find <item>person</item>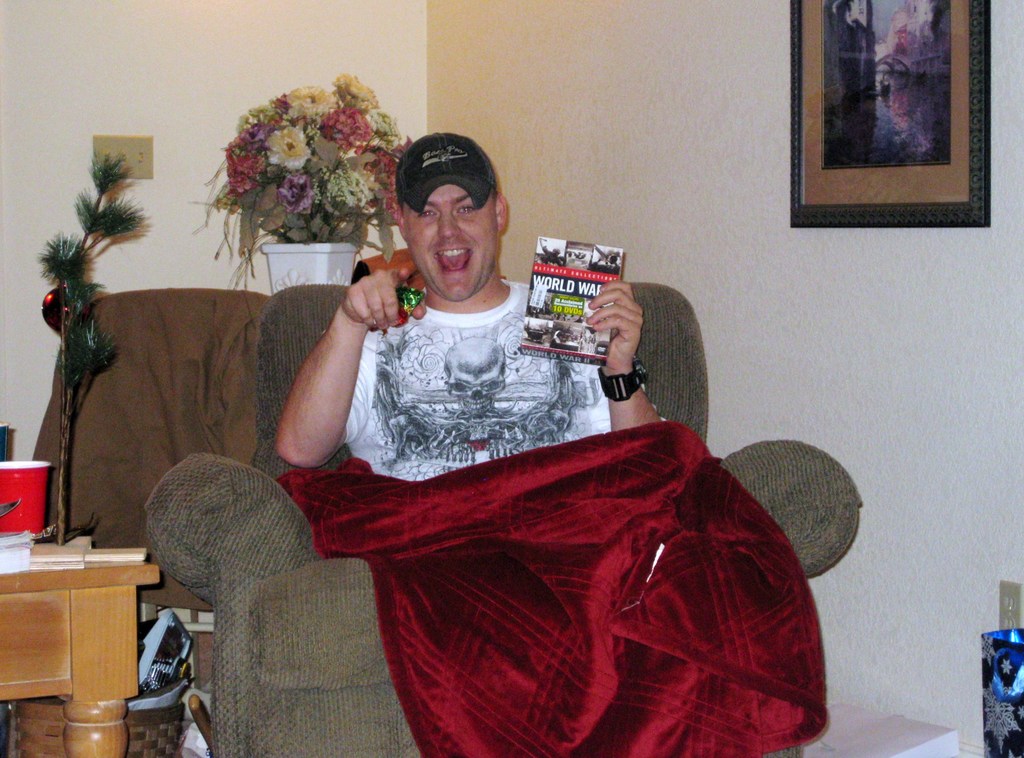
268:152:623:509
